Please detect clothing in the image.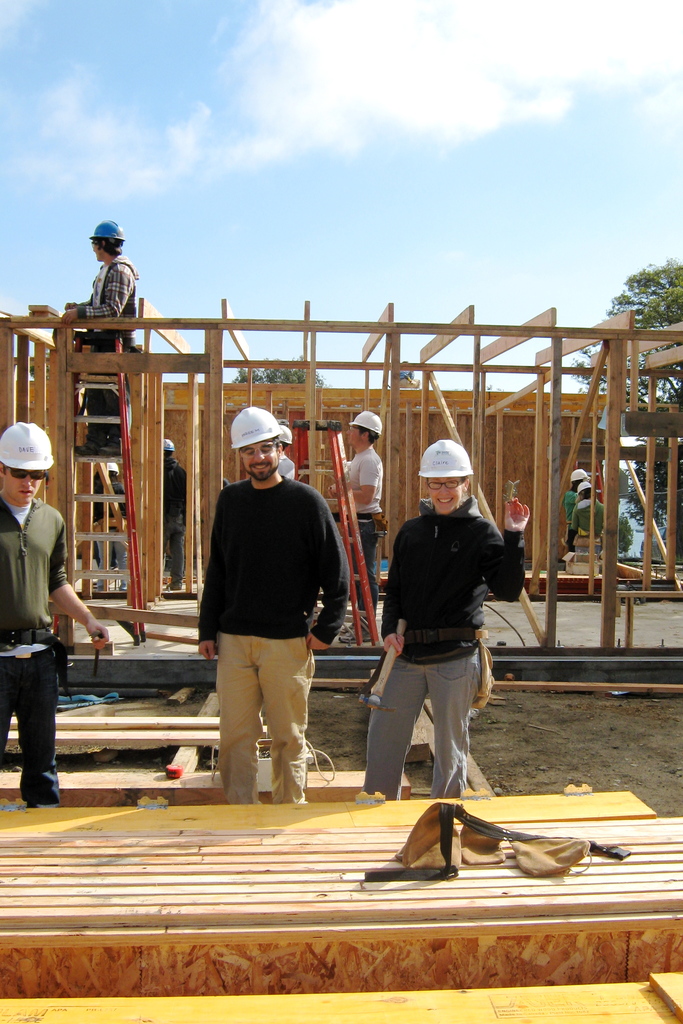
detection(568, 500, 605, 558).
